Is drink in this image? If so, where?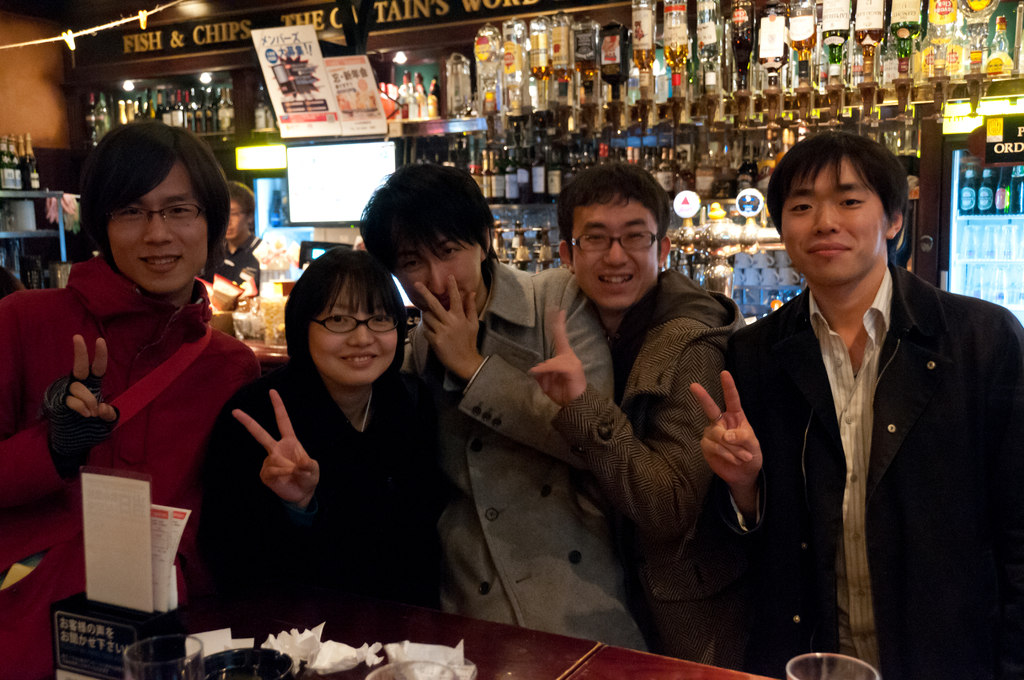
Yes, at 28:132:40:188.
